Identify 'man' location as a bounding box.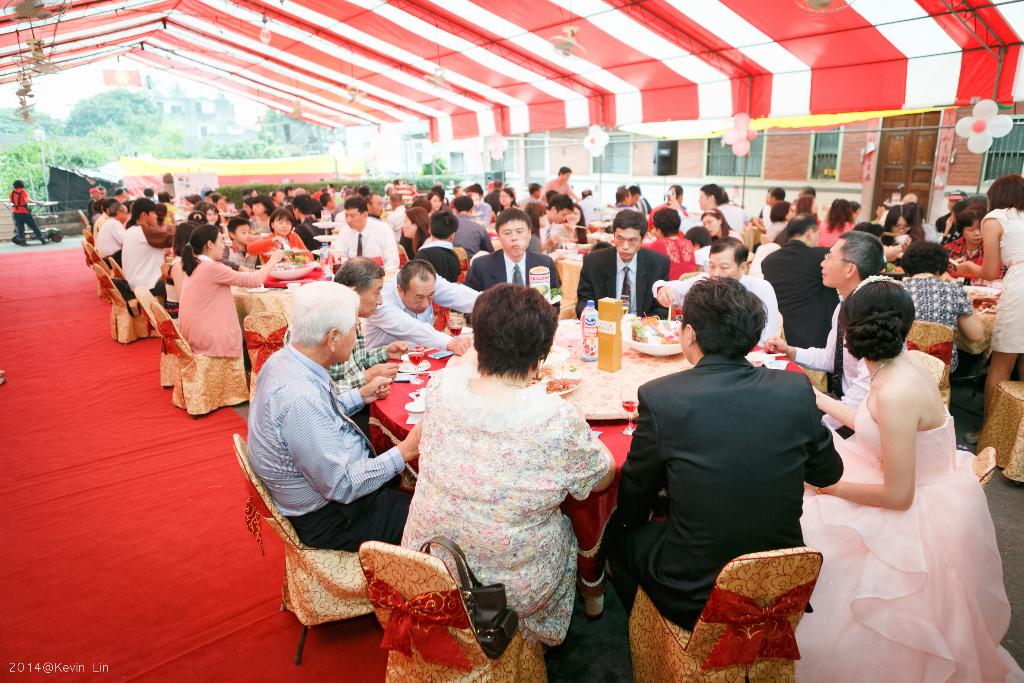
bbox(669, 181, 724, 222).
